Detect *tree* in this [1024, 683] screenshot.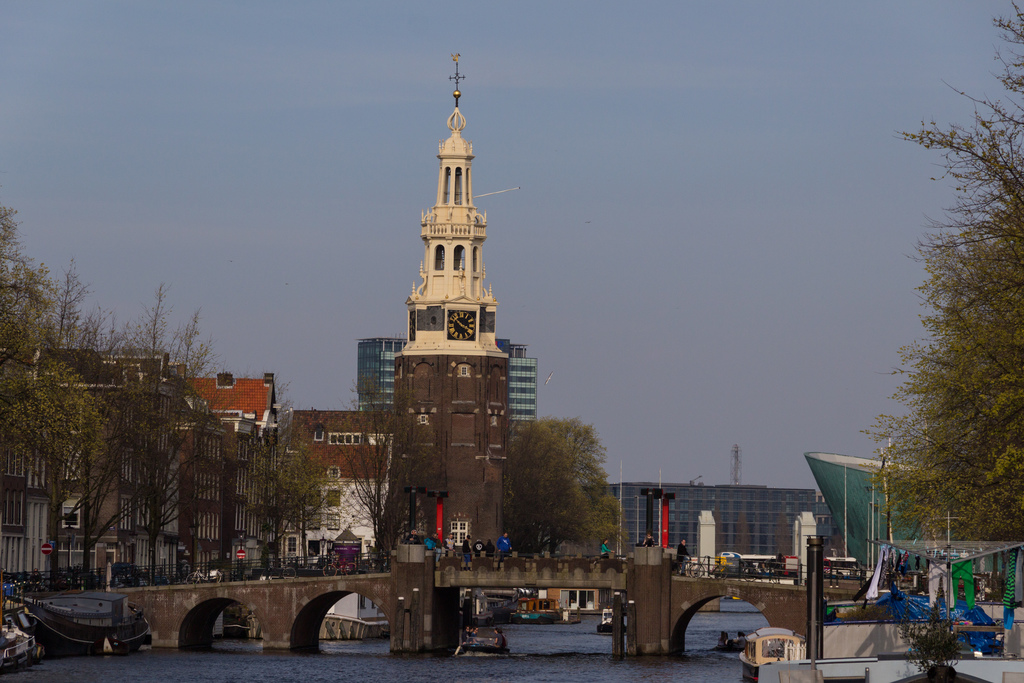
Detection: locate(511, 404, 632, 613).
